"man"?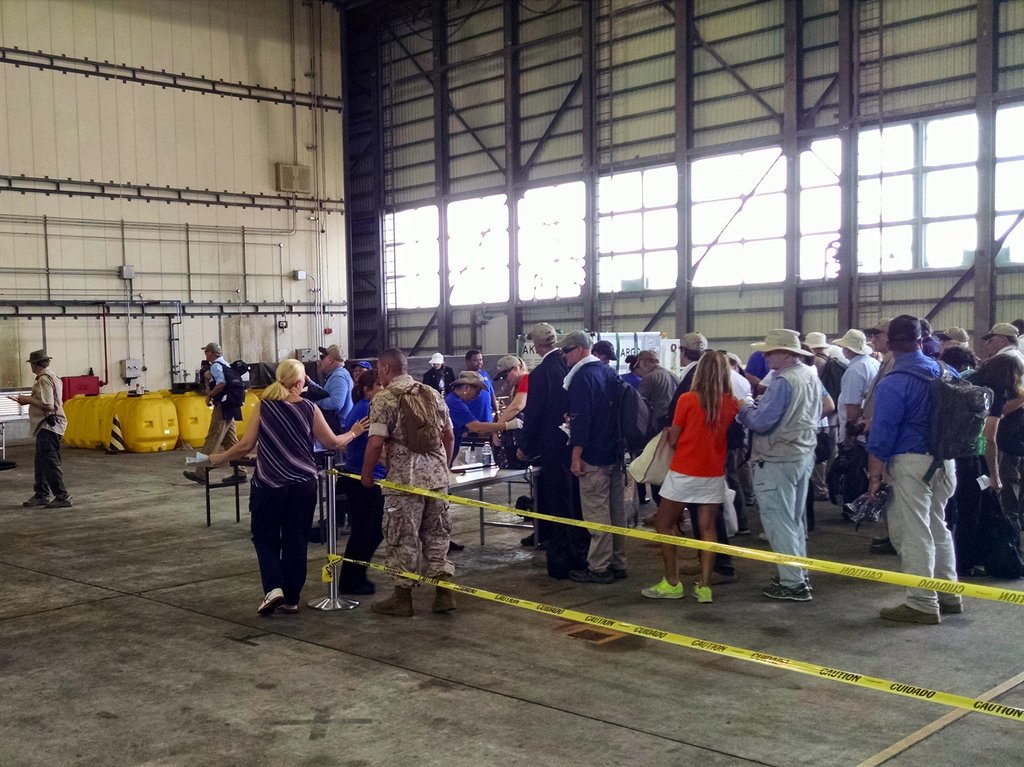
bbox=(663, 333, 703, 430)
